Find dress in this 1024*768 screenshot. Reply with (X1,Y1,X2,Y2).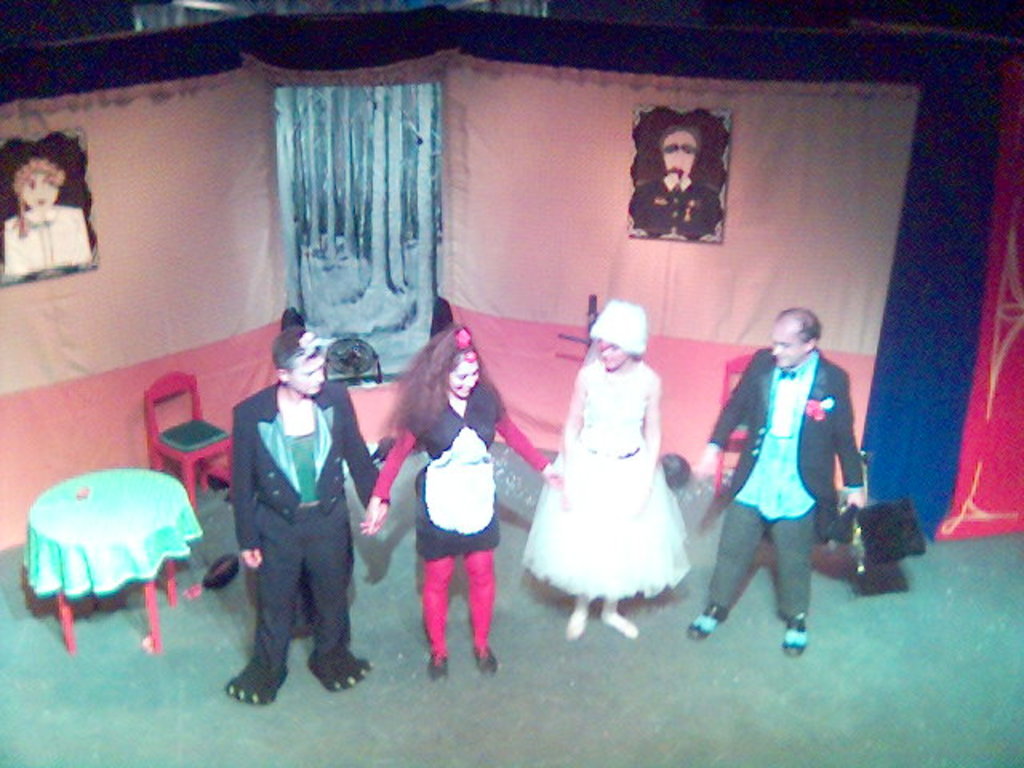
(520,338,698,621).
